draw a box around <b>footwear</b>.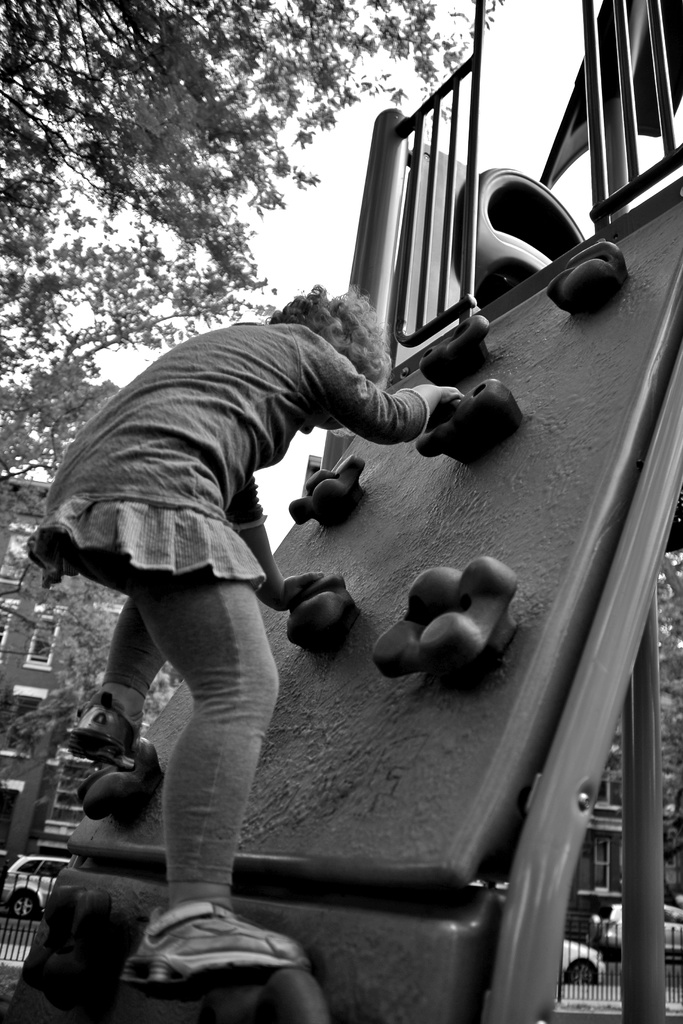
Rect(122, 905, 302, 994).
